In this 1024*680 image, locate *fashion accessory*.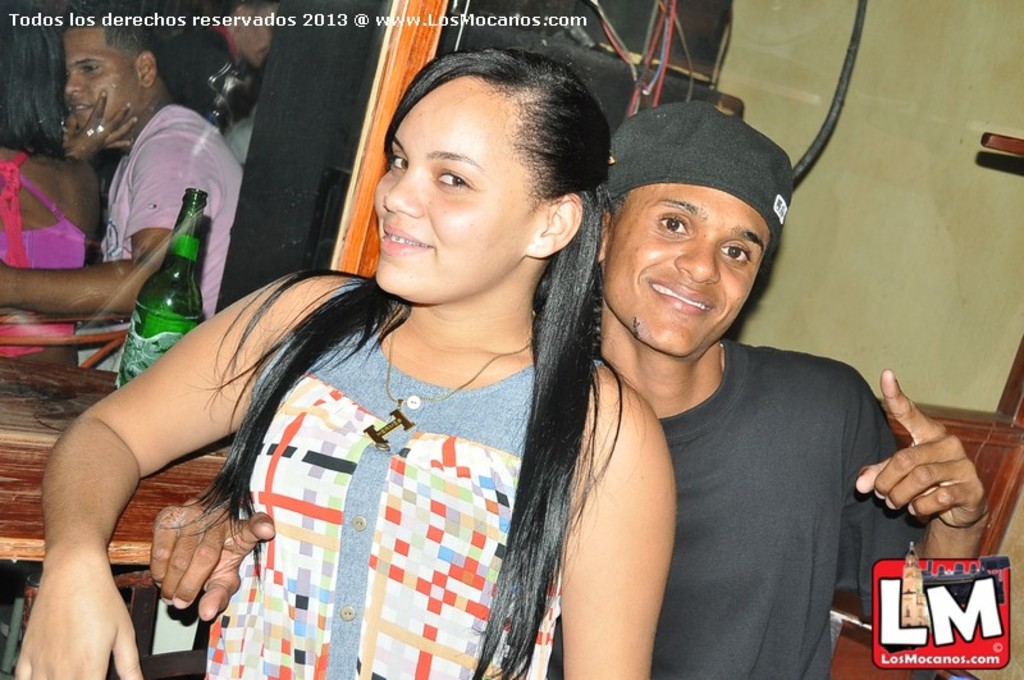
Bounding box: [x1=604, y1=97, x2=792, y2=241].
